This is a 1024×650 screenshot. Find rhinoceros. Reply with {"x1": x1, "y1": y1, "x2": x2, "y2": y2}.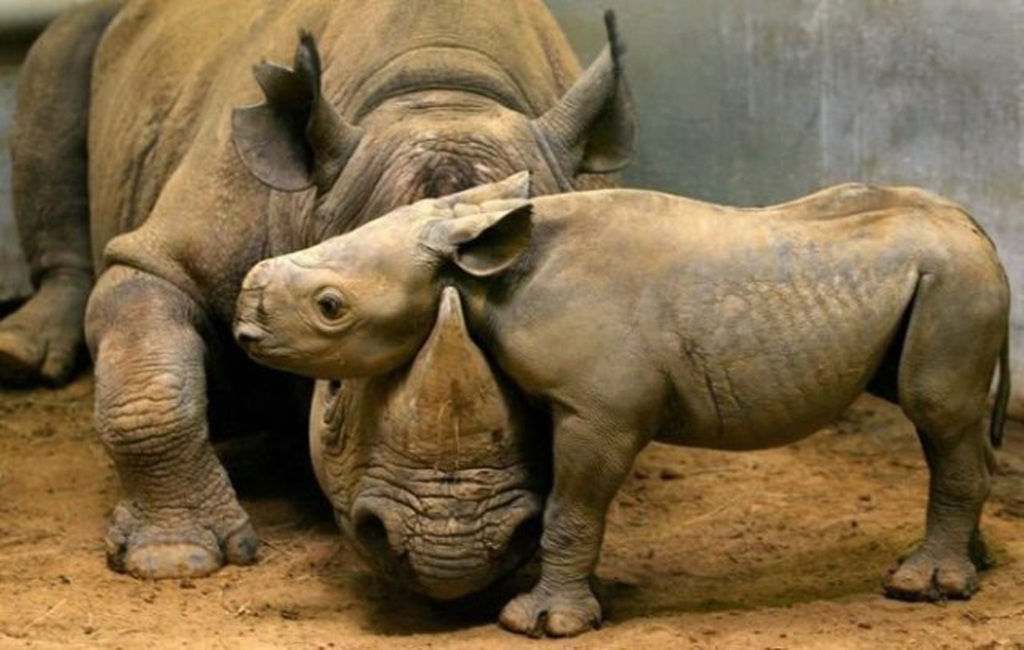
{"x1": 0, "y1": 0, "x2": 641, "y2": 612}.
